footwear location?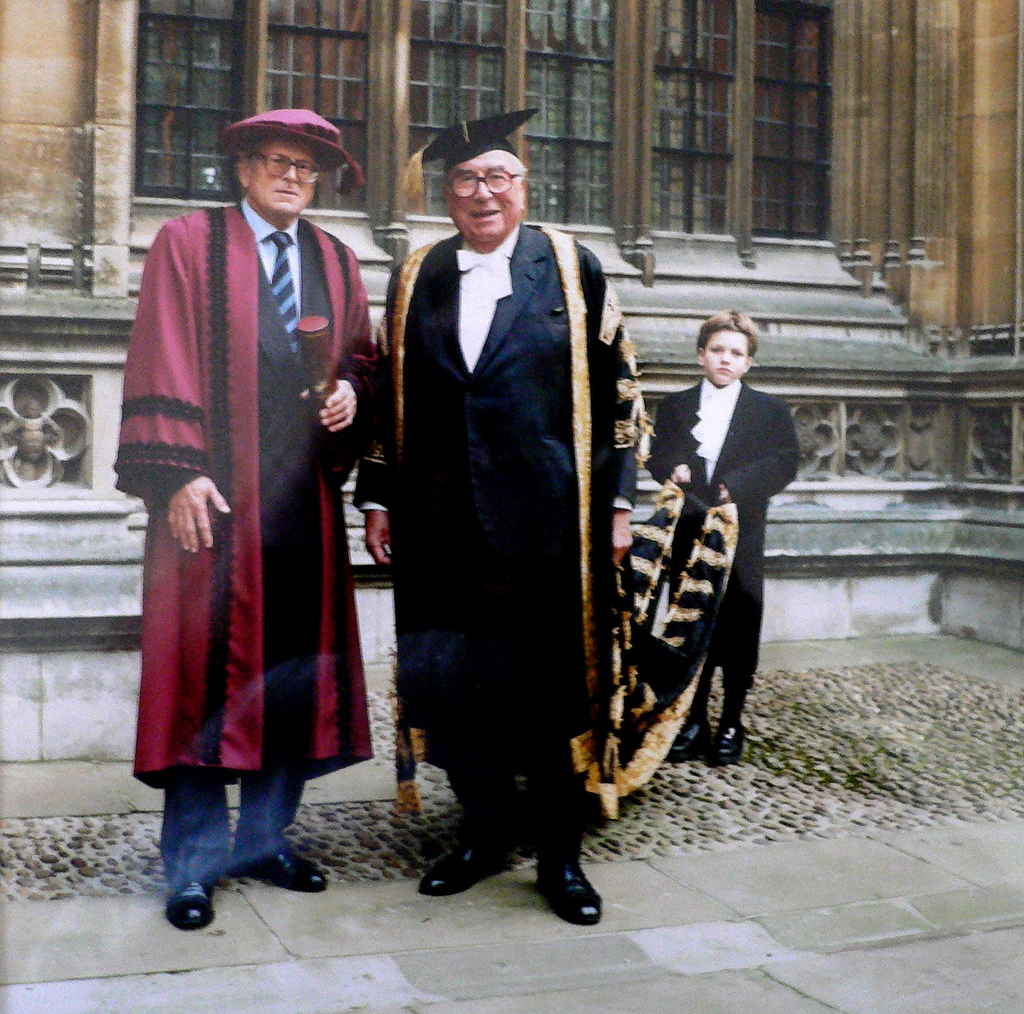
x1=232, y1=847, x2=333, y2=894
